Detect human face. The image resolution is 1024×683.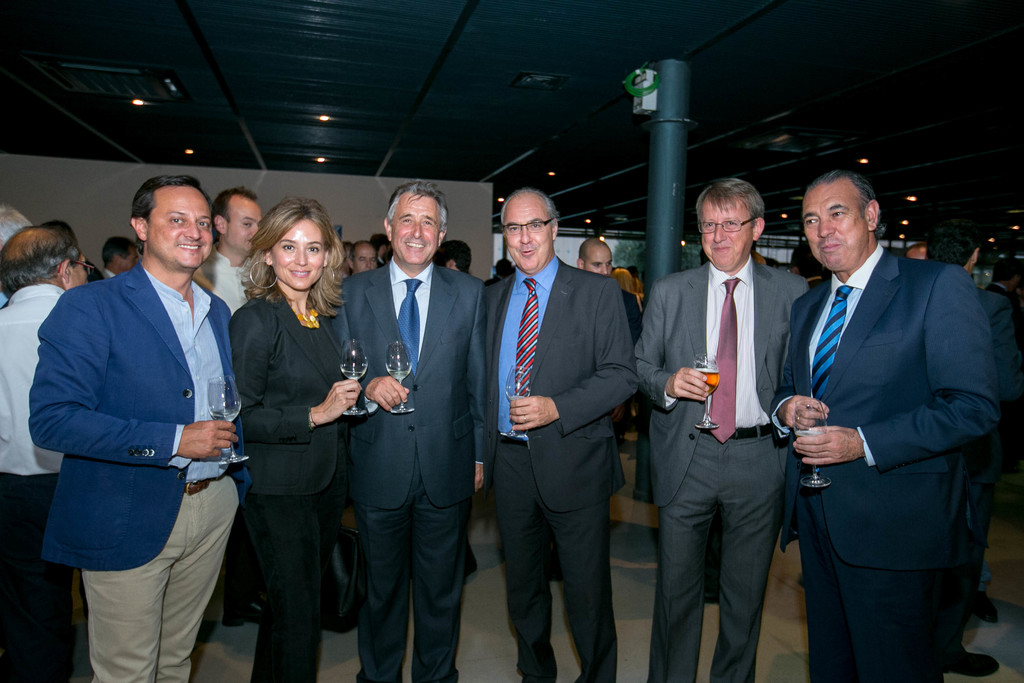
<region>392, 193, 440, 265</region>.
